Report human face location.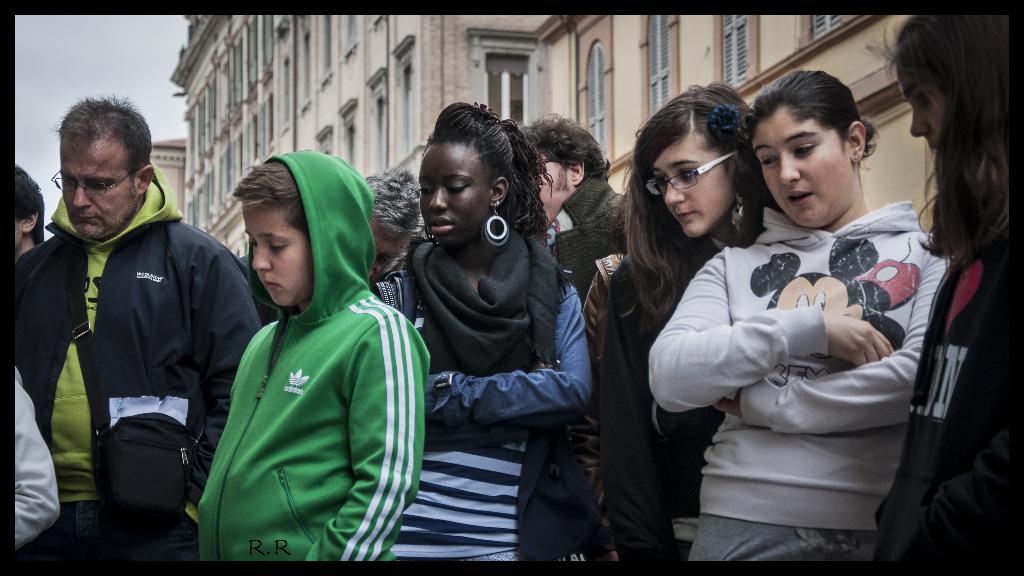
Report: 60:134:148:234.
